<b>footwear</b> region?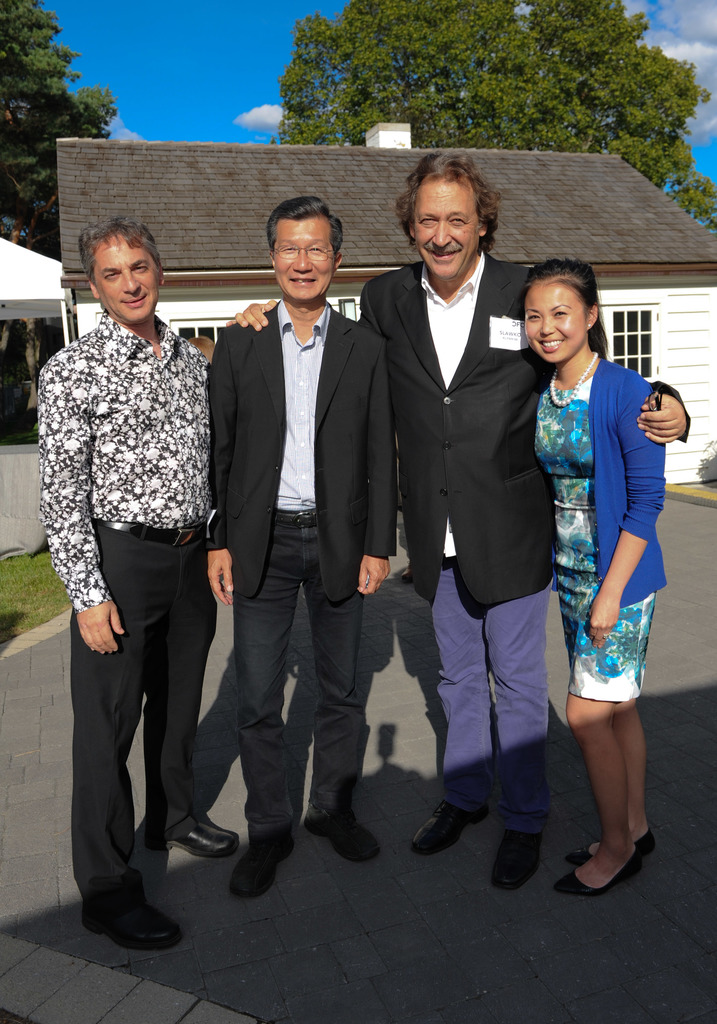
x1=551, y1=844, x2=643, y2=896
